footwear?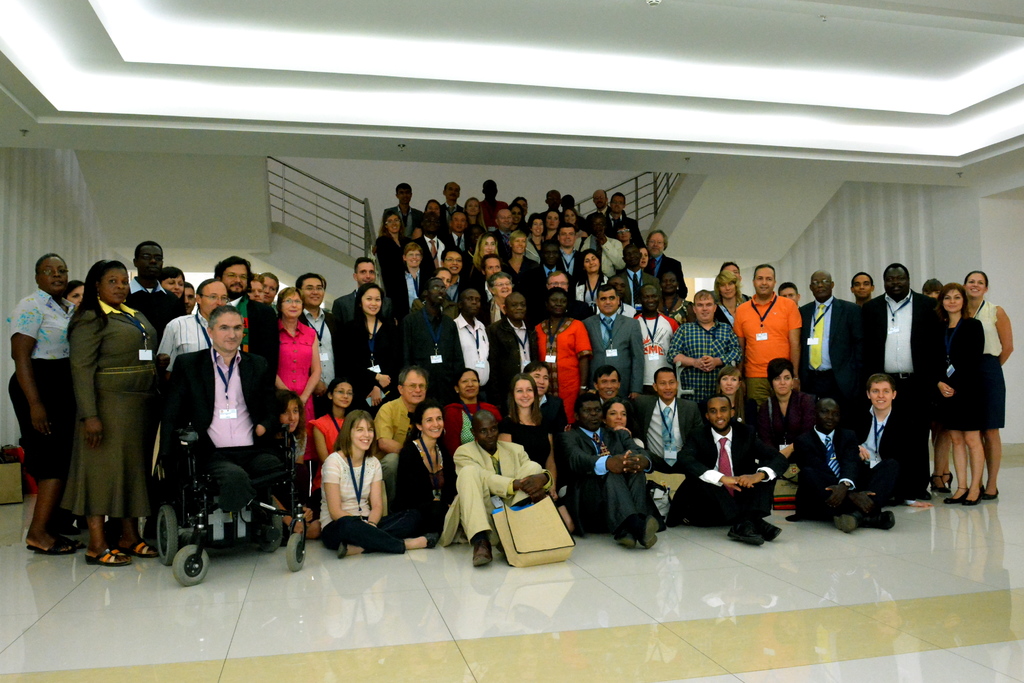
{"left": 335, "top": 542, "right": 353, "bottom": 558}
